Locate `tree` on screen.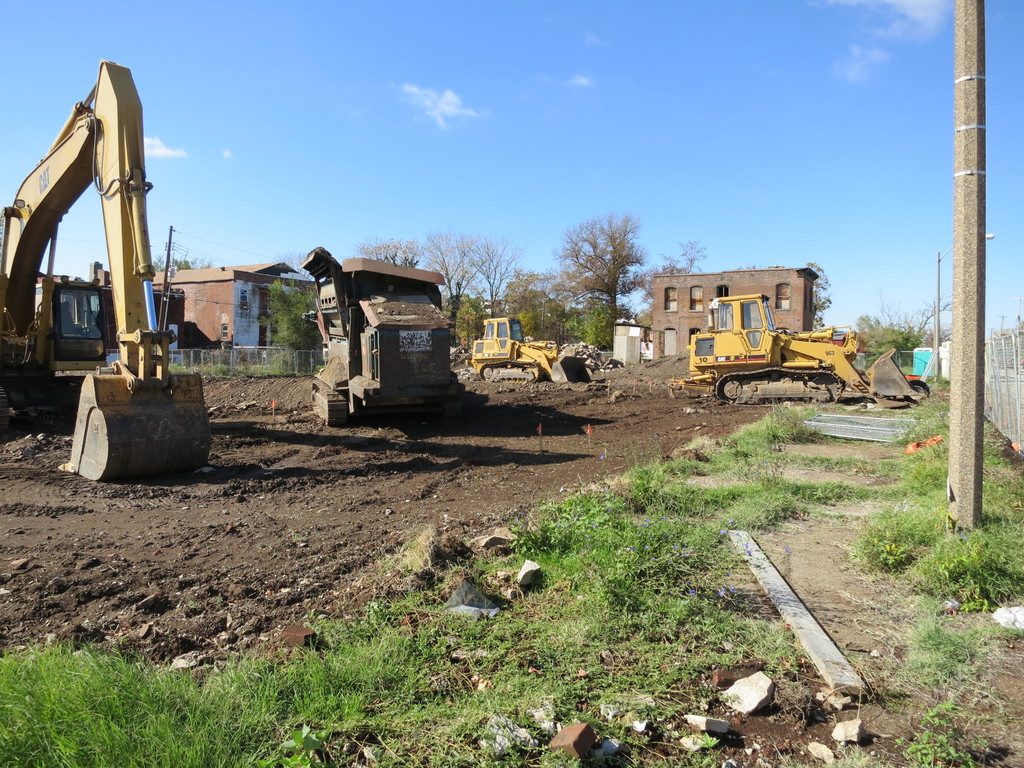
On screen at bbox=[150, 255, 199, 270].
